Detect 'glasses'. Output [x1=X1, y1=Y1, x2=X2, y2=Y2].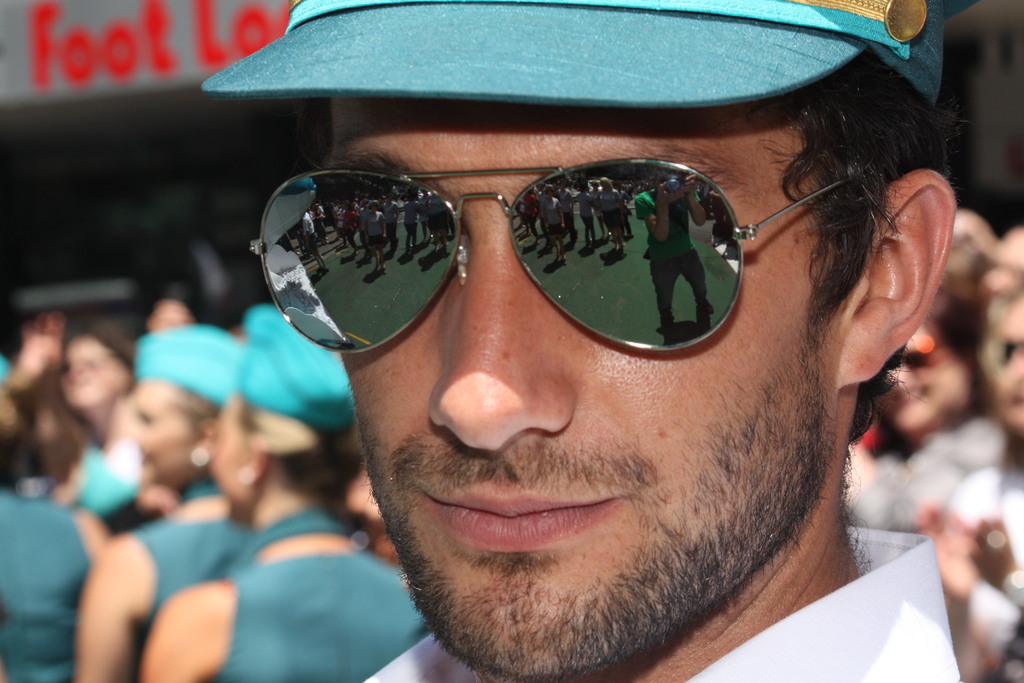
[x1=246, y1=153, x2=868, y2=354].
